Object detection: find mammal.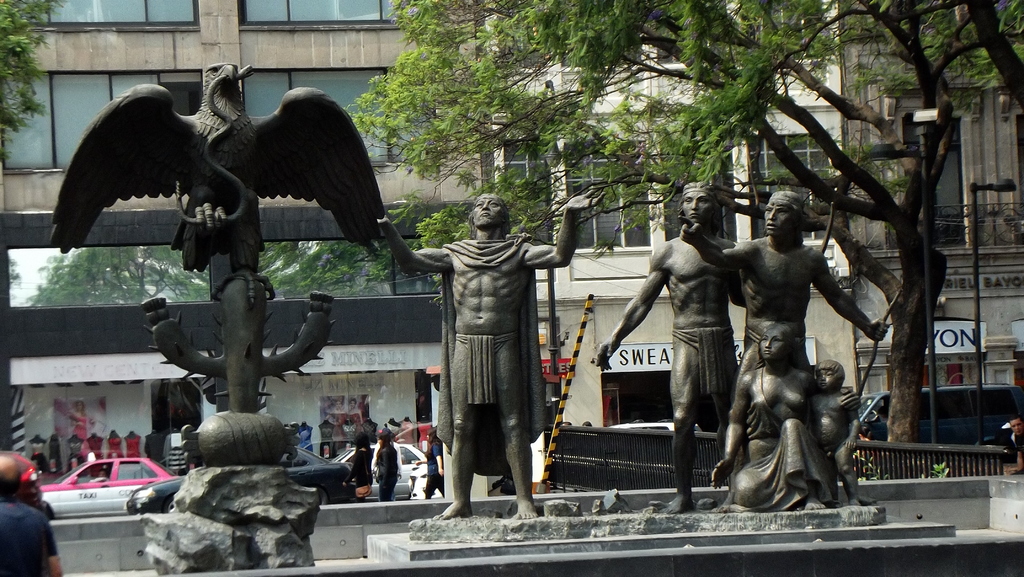
{"x1": 0, "y1": 453, "x2": 66, "y2": 576}.
